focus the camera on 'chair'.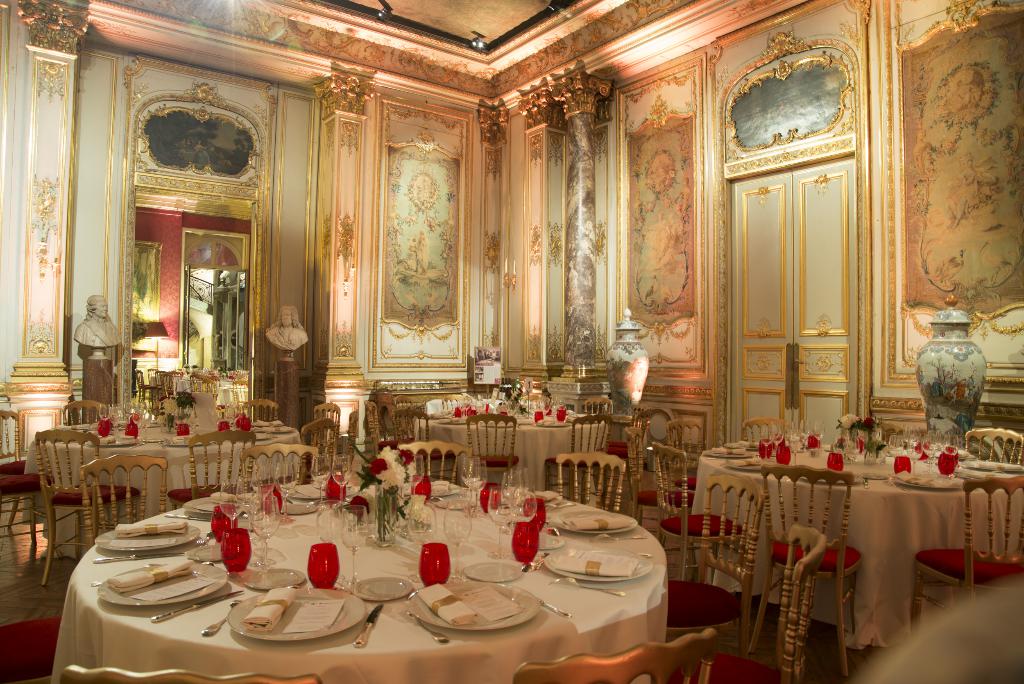
Focus region: {"x1": 708, "y1": 525, "x2": 829, "y2": 683}.
